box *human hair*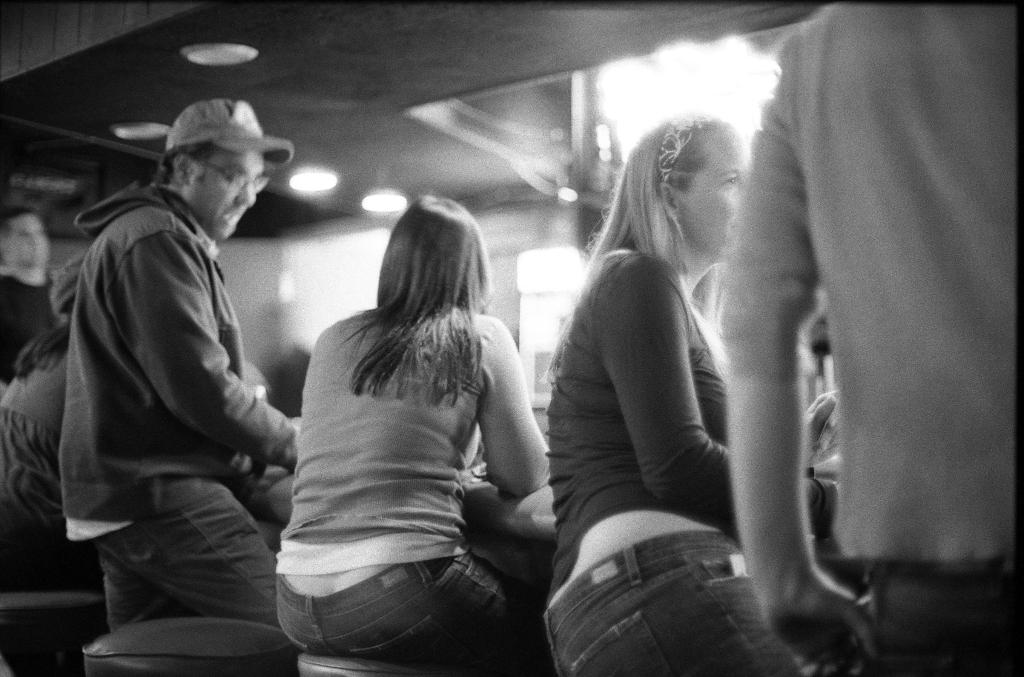
{"x1": 12, "y1": 294, "x2": 70, "y2": 383}
